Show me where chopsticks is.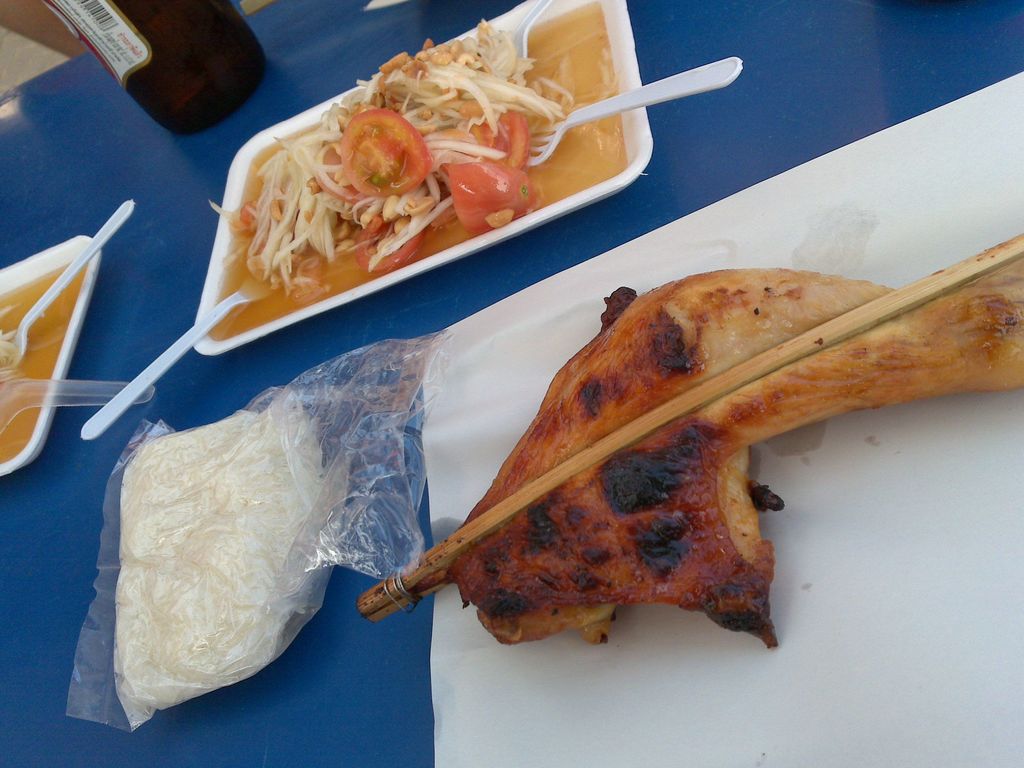
chopsticks is at left=411, top=248, right=969, bottom=635.
